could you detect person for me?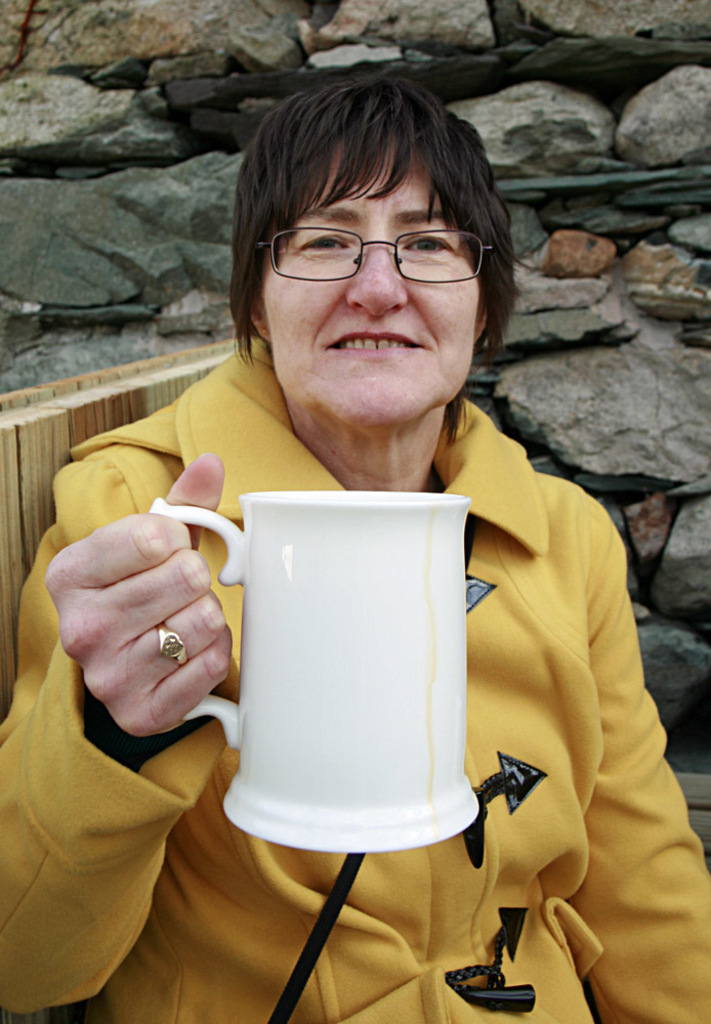
Detection result: {"x1": 0, "y1": 61, "x2": 706, "y2": 1022}.
